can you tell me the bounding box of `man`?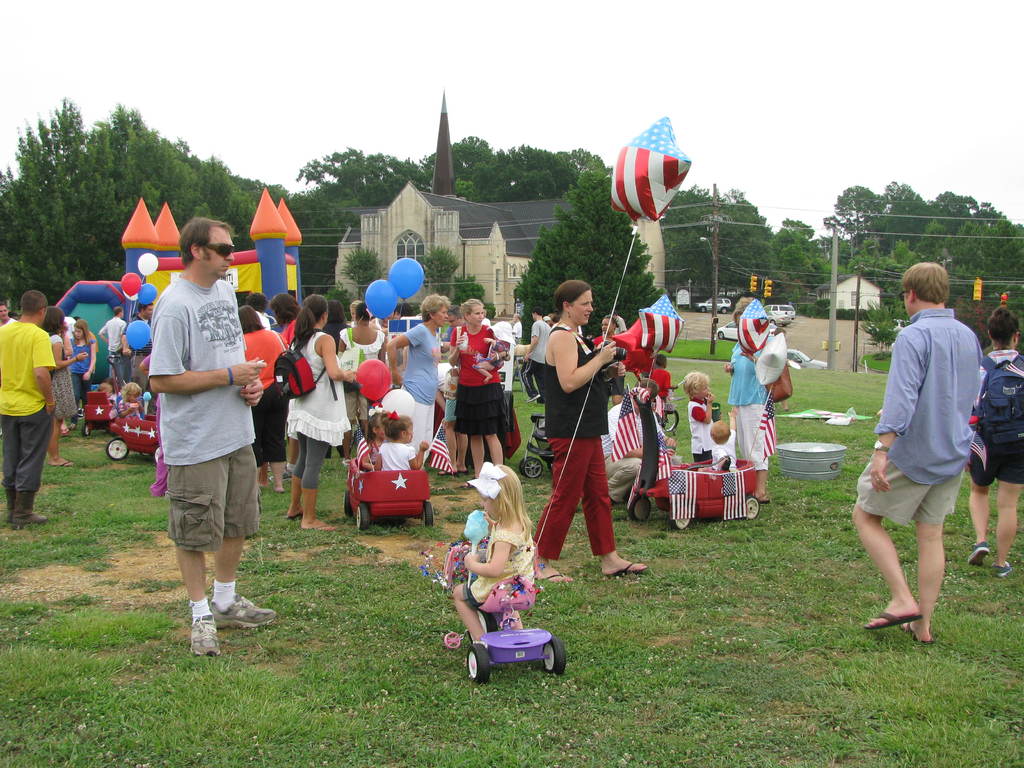
515,307,554,405.
